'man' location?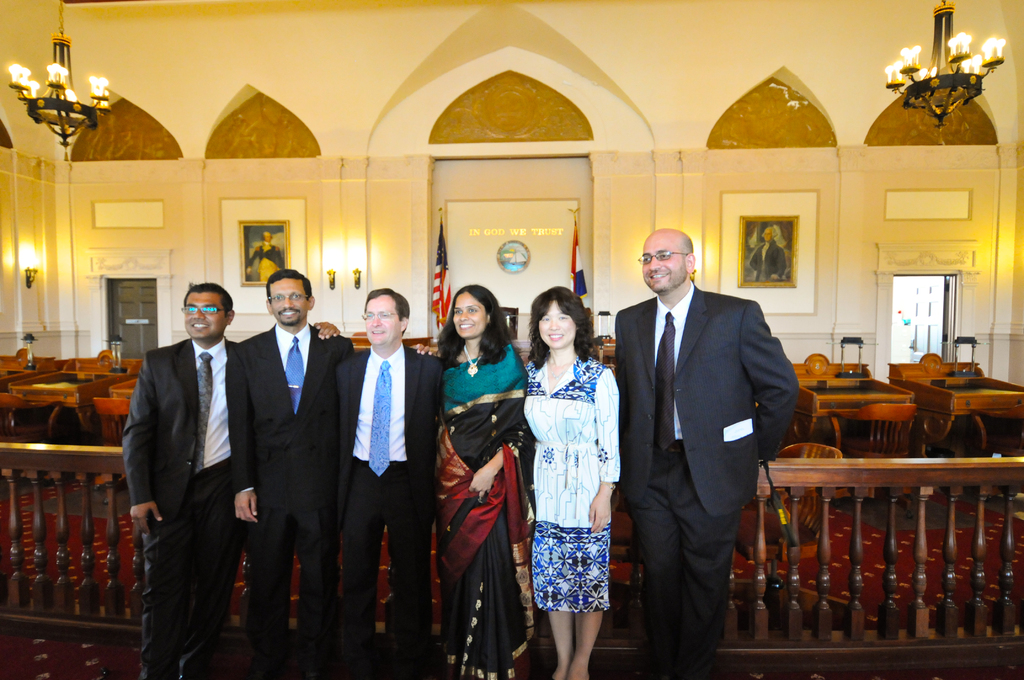
box(334, 288, 440, 679)
